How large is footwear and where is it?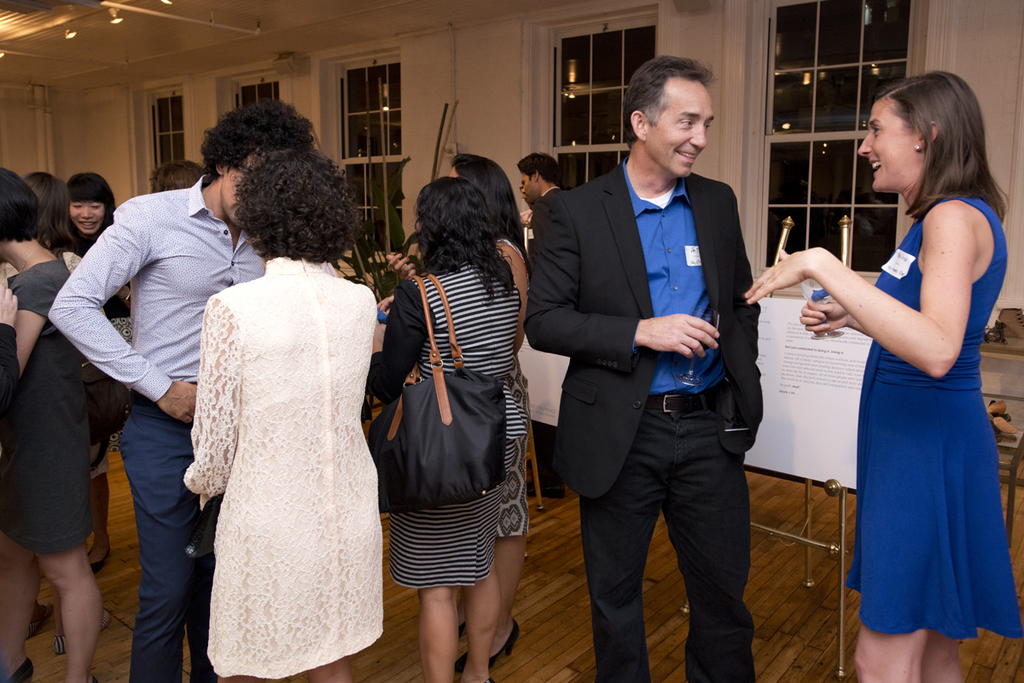
Bounding box: box(527, 479, 563, 498).
